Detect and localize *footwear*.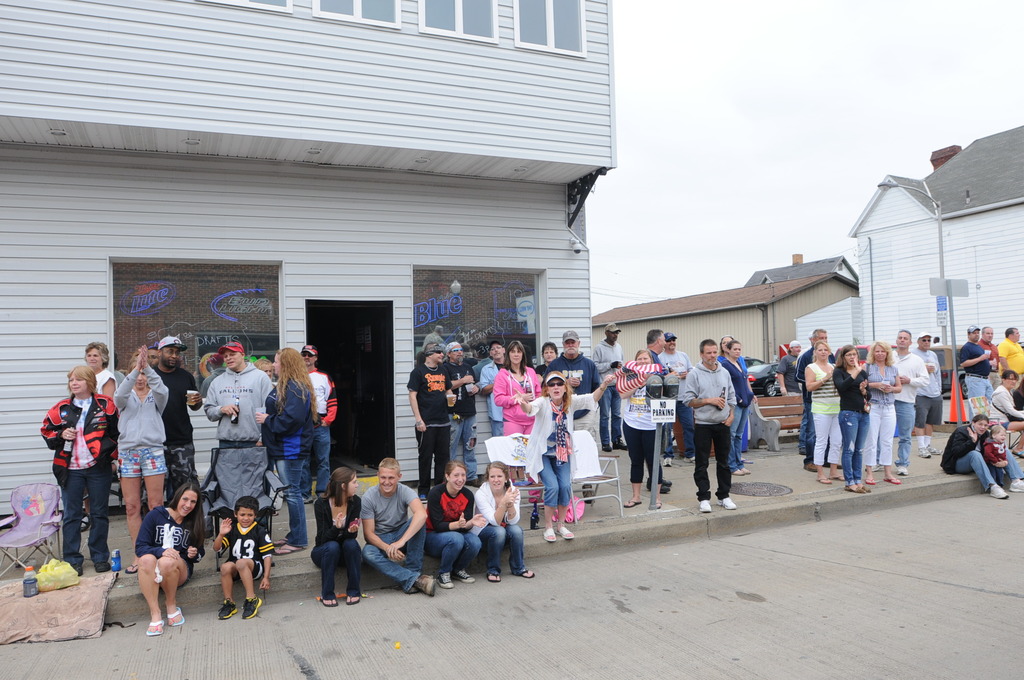
Localized at 68,563,81,580.
